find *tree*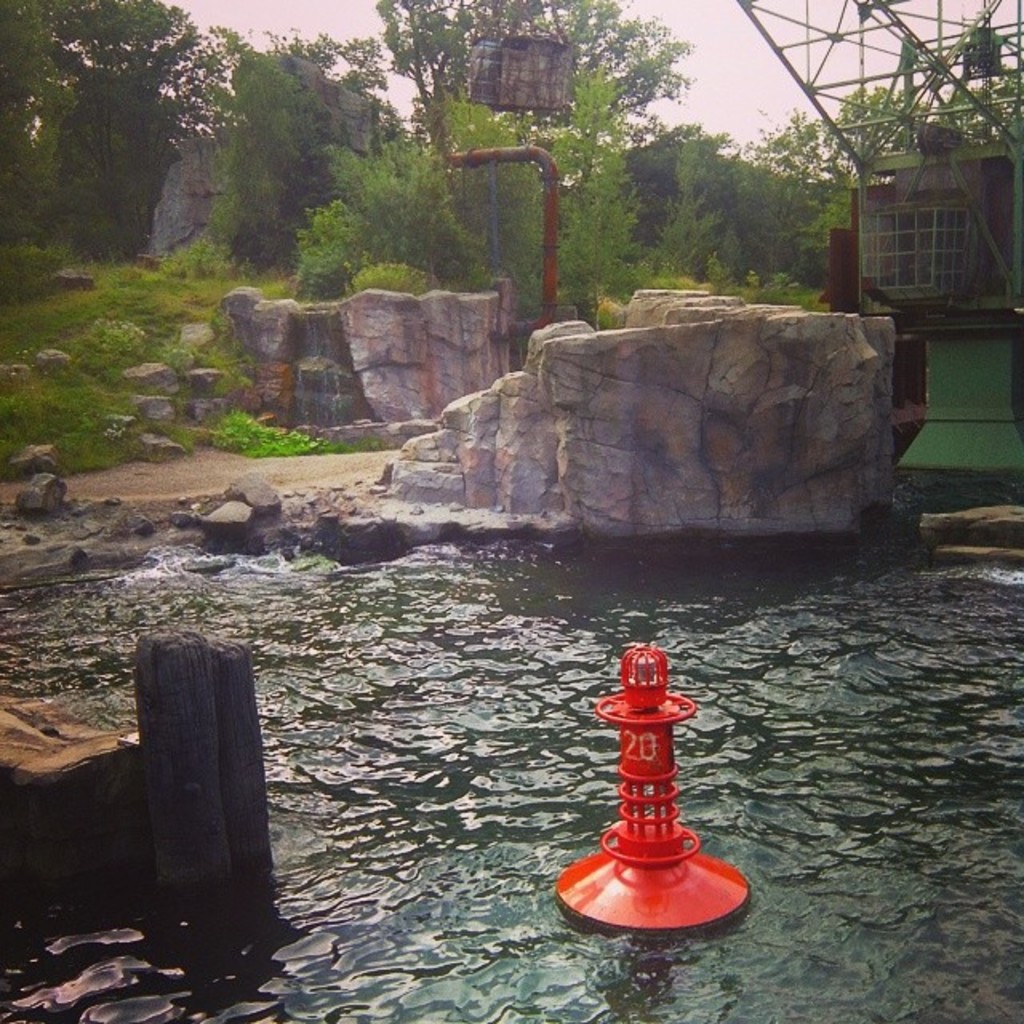
[366,0,682,154]
